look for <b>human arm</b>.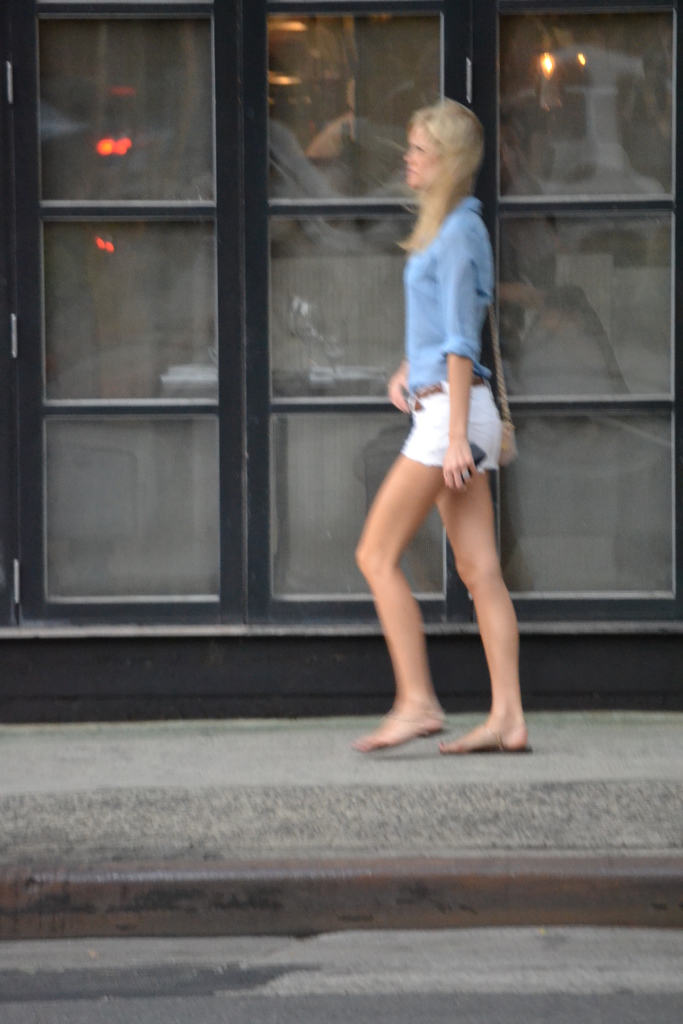
Found: {"x1": 434, "y1": 208, "x2": 482, "y2": 539}.
